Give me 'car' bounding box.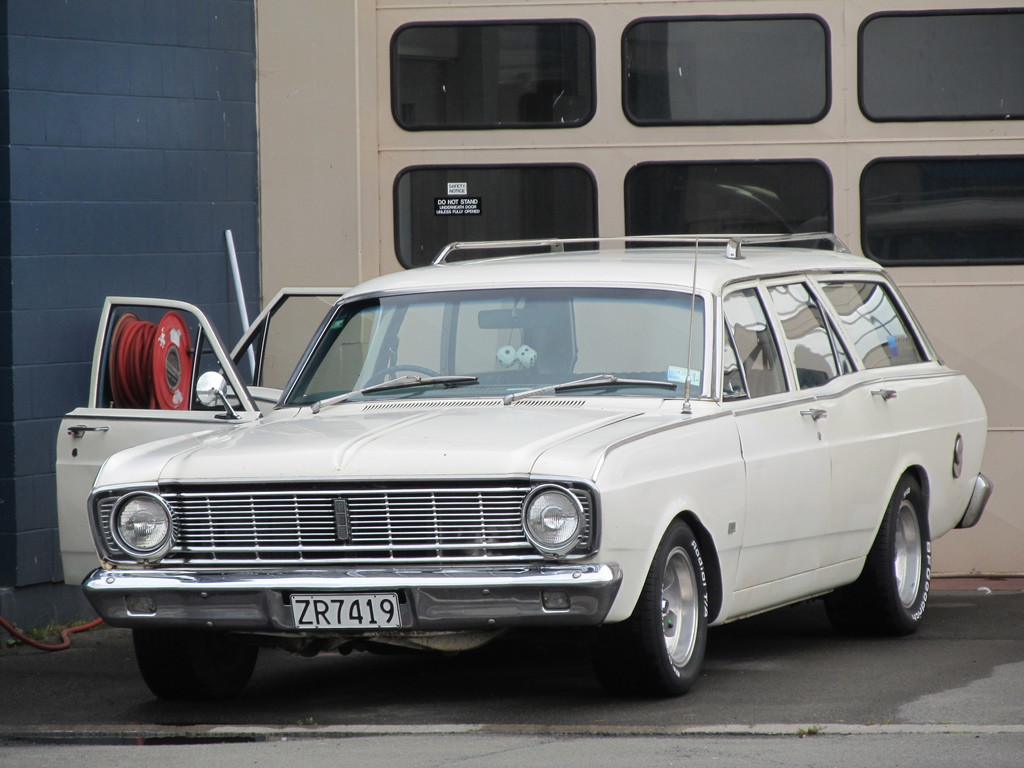
l=54, t=236, r=997, b=701.
